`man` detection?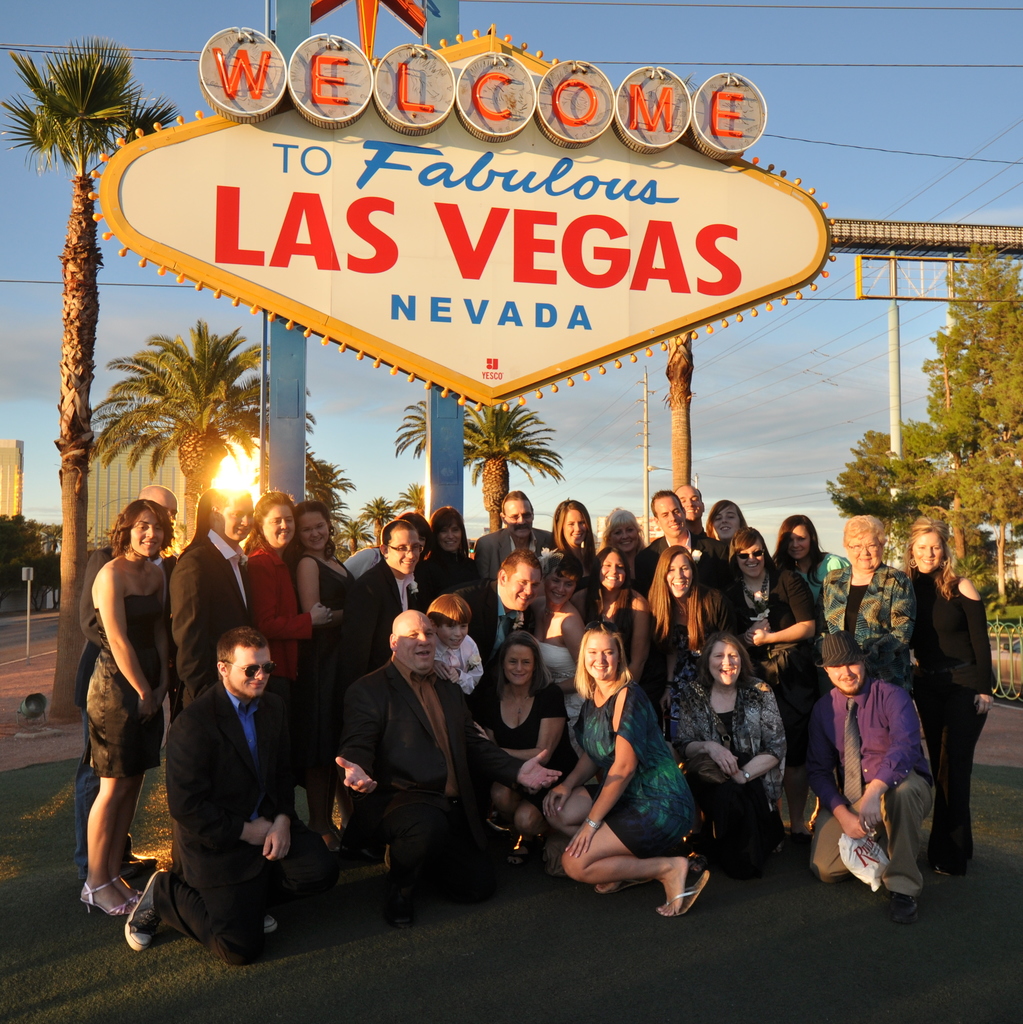
<region>805, 636, 932, 925</region>
